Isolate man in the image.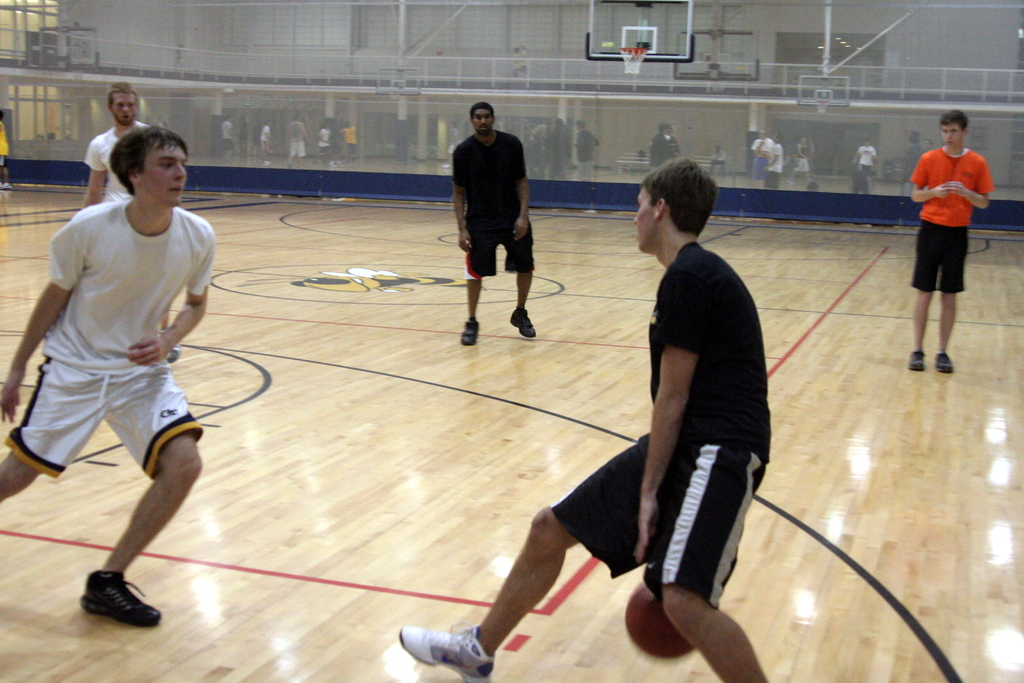
Isolated region: {"x1": 79, "y1": 81, "x2": 153, "y2": 215}.
